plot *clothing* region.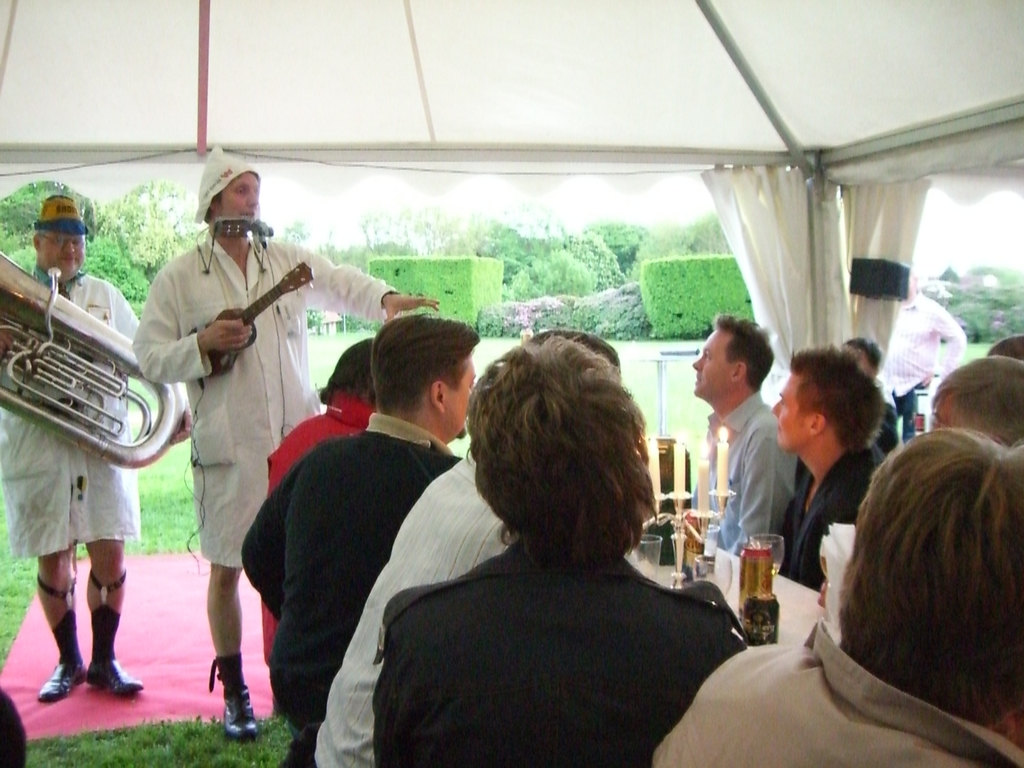
Plotted at 721/393/776/524.
